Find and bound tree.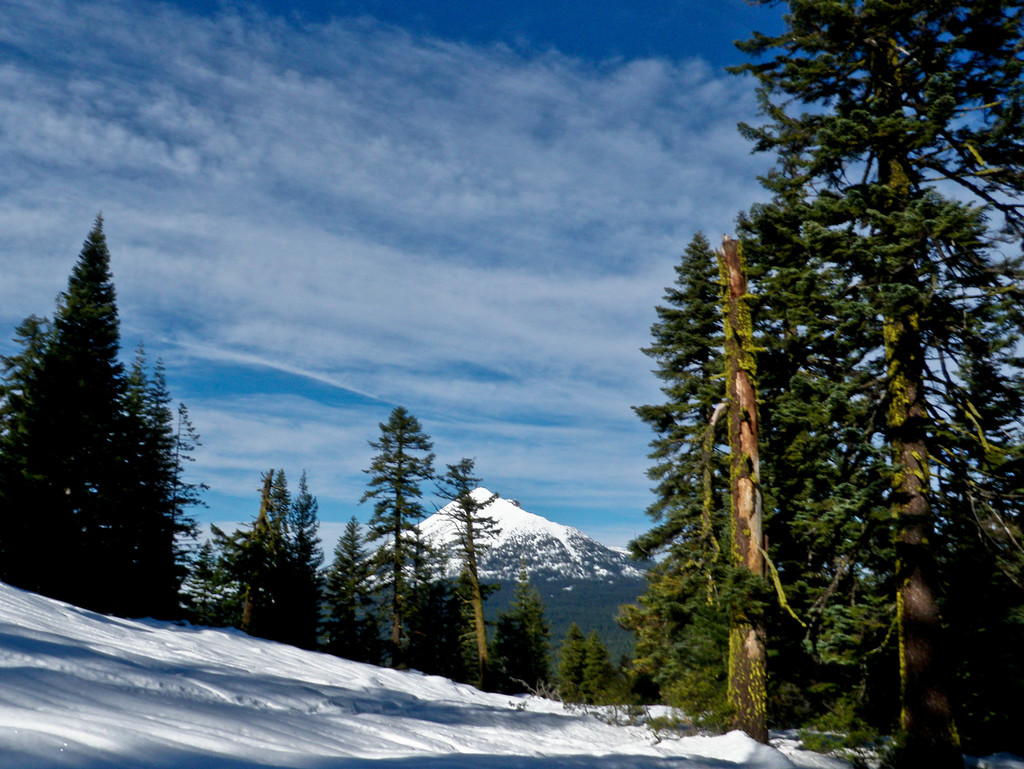
Bound: (356, 404, 433, 660).
